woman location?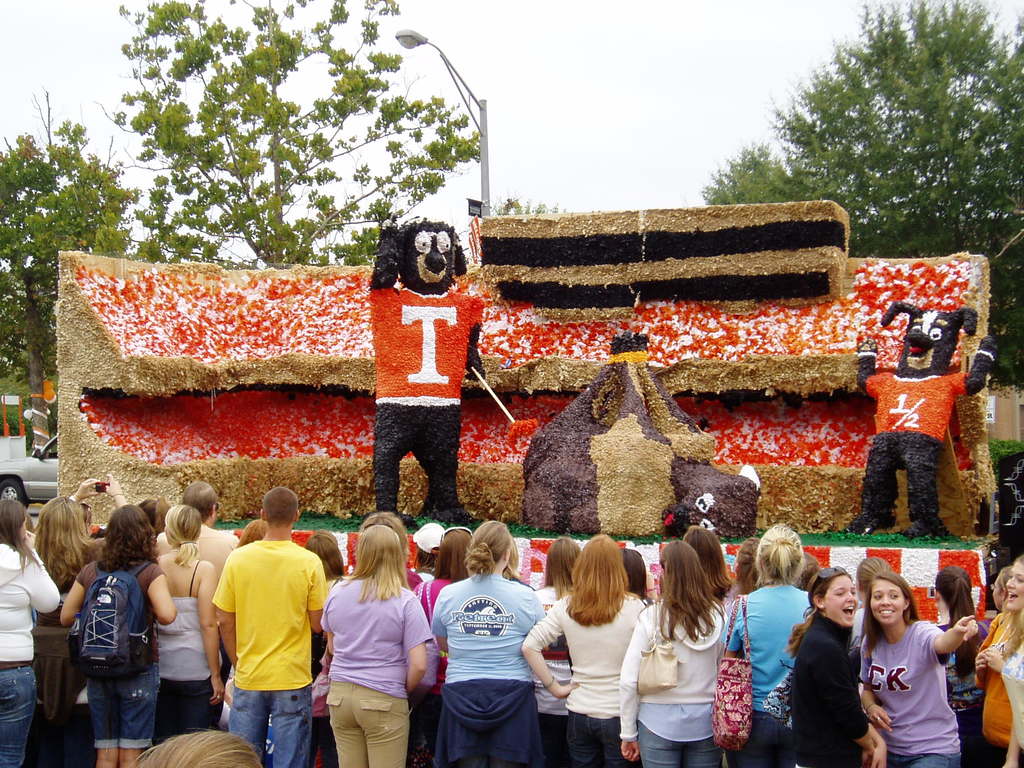
<region>620, 540, 724, 767</region>
